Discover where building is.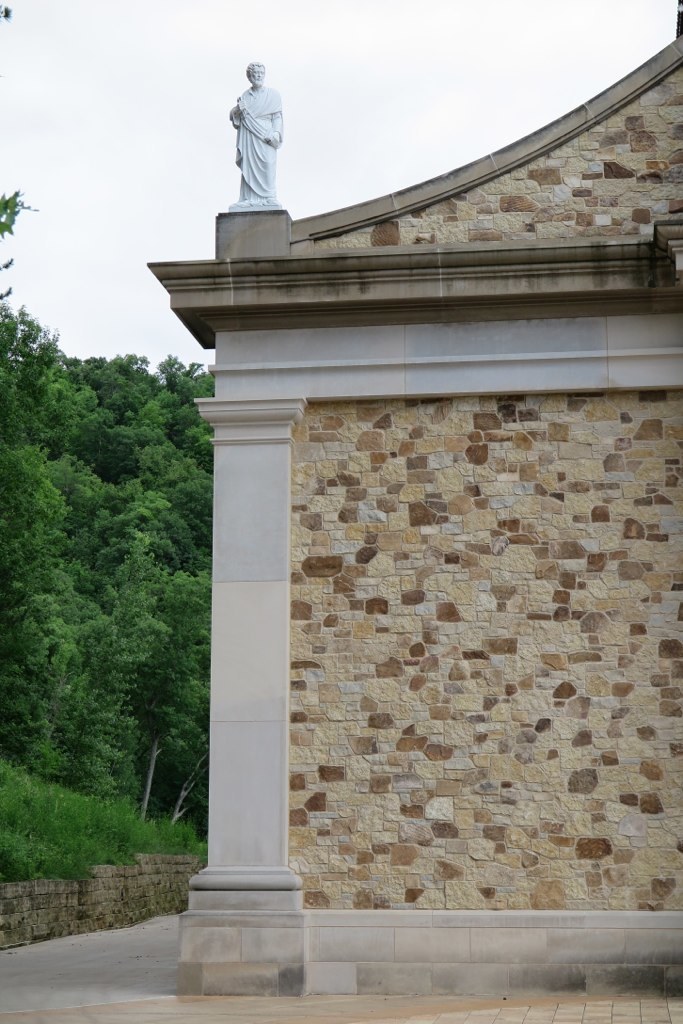
Discovered at box(145, 0, 682, 1005).
